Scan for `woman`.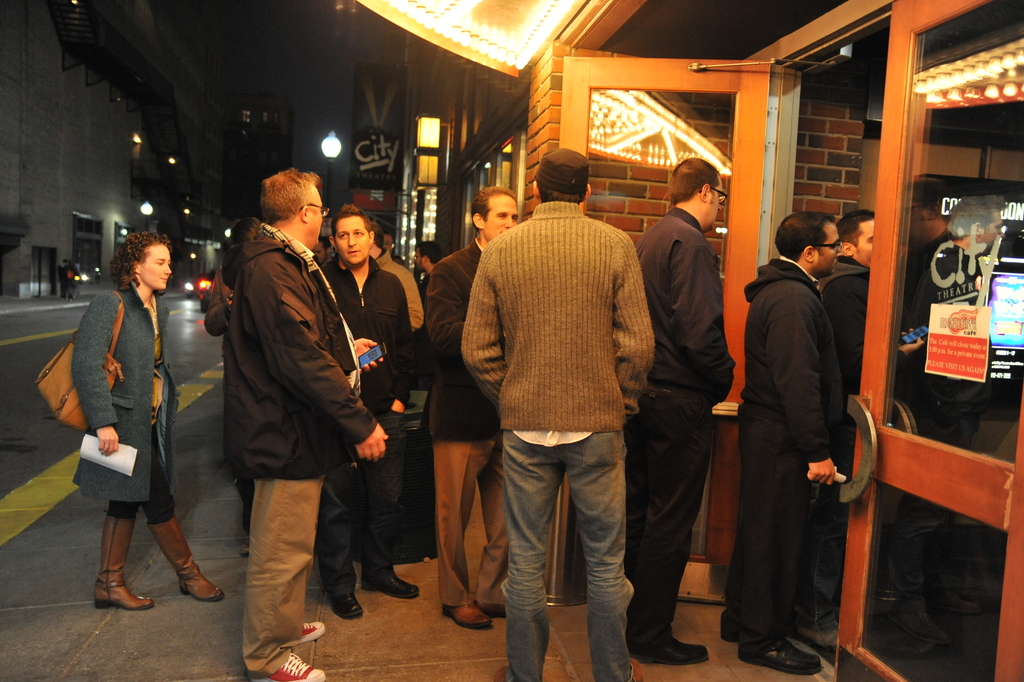
Scan result: bbox=[61, 227, 188, 626].
